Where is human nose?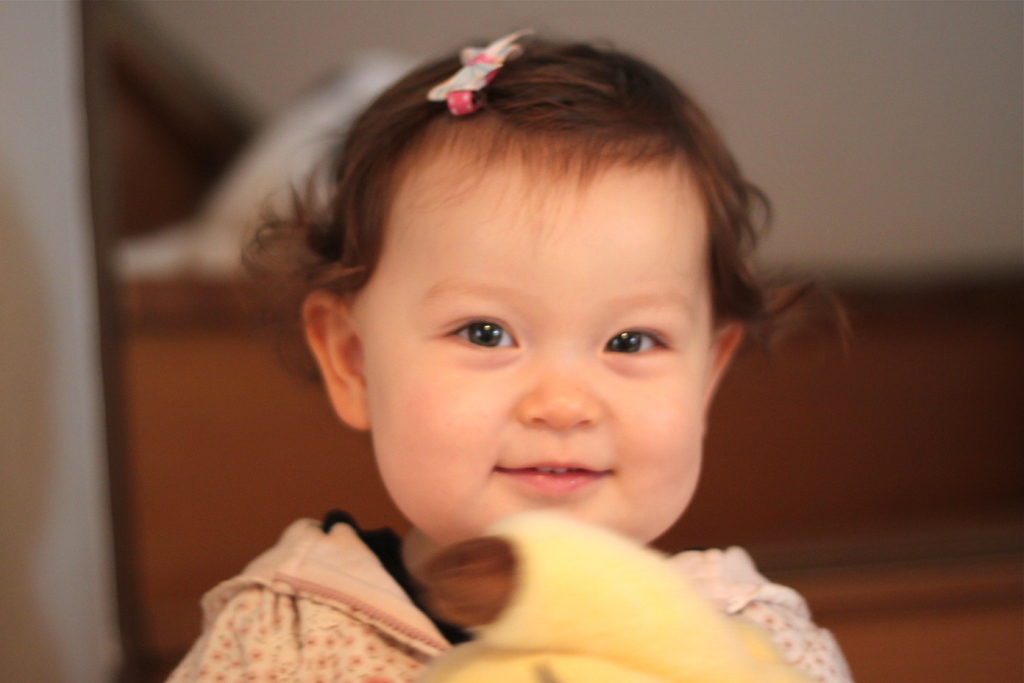
<region>518, 358, 602, 425</region>.
